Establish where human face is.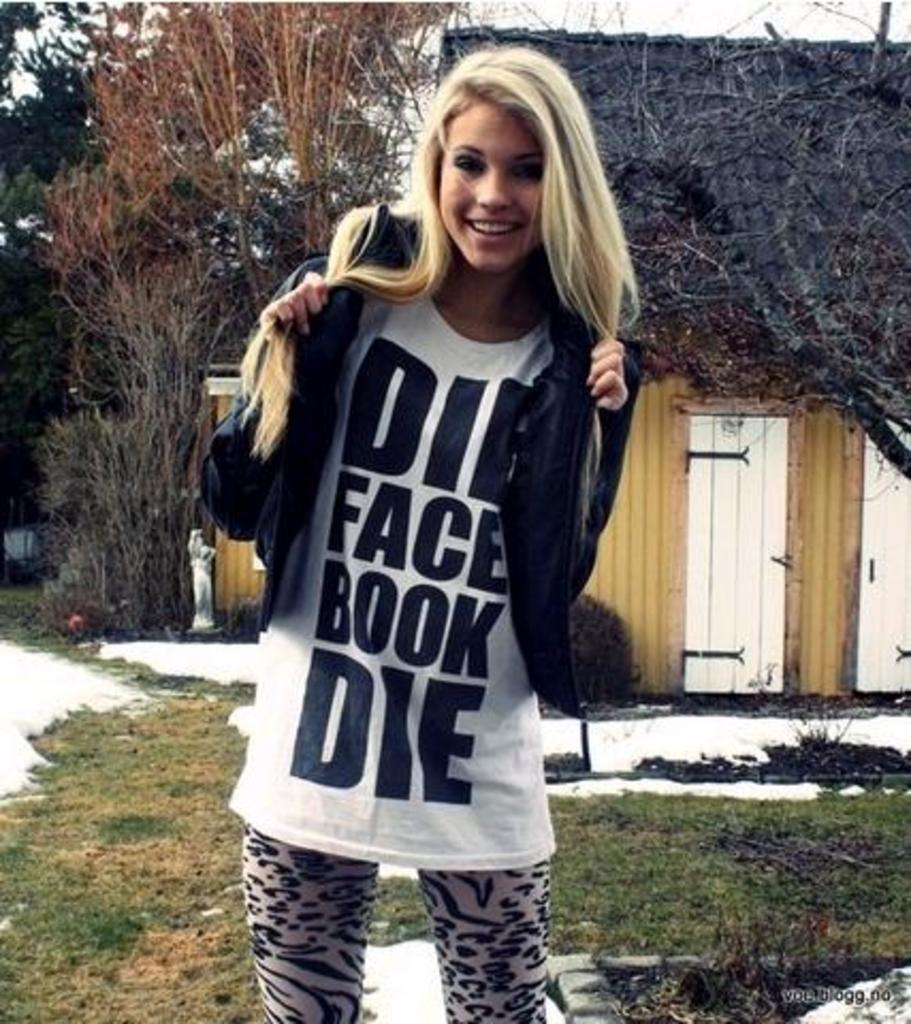
Established at 437,100,544,256.
